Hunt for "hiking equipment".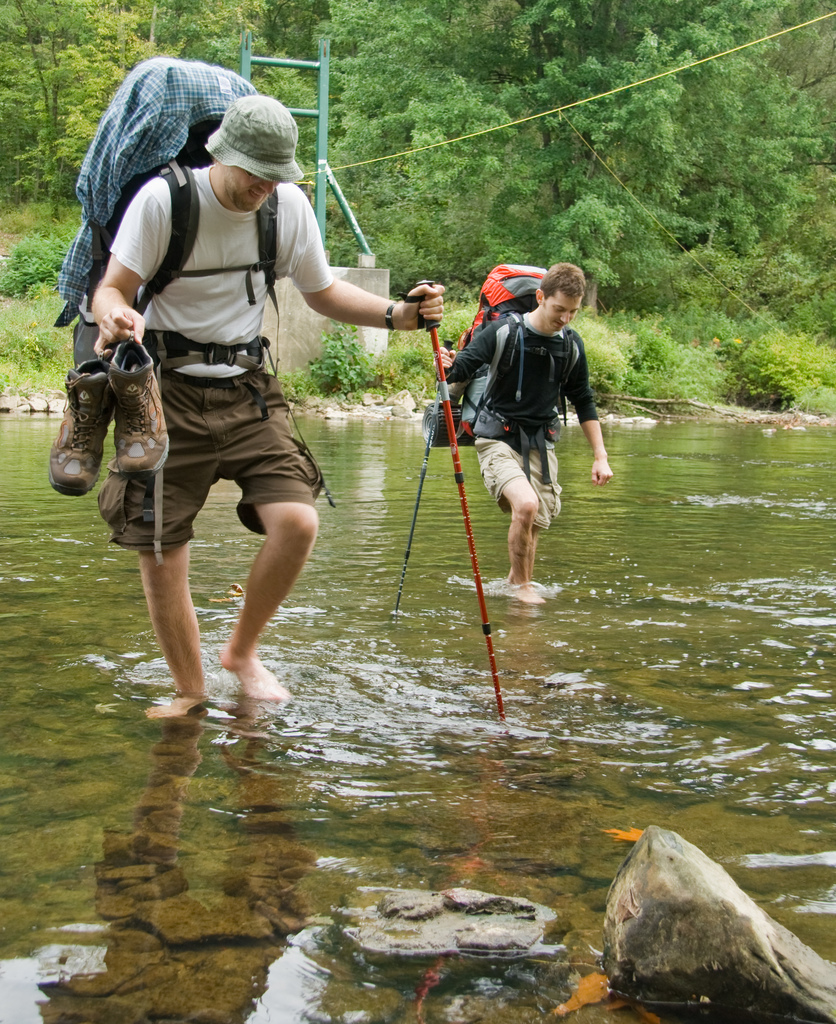
Hunted down at x1=438 y1=264 x2=575 y2=445.
